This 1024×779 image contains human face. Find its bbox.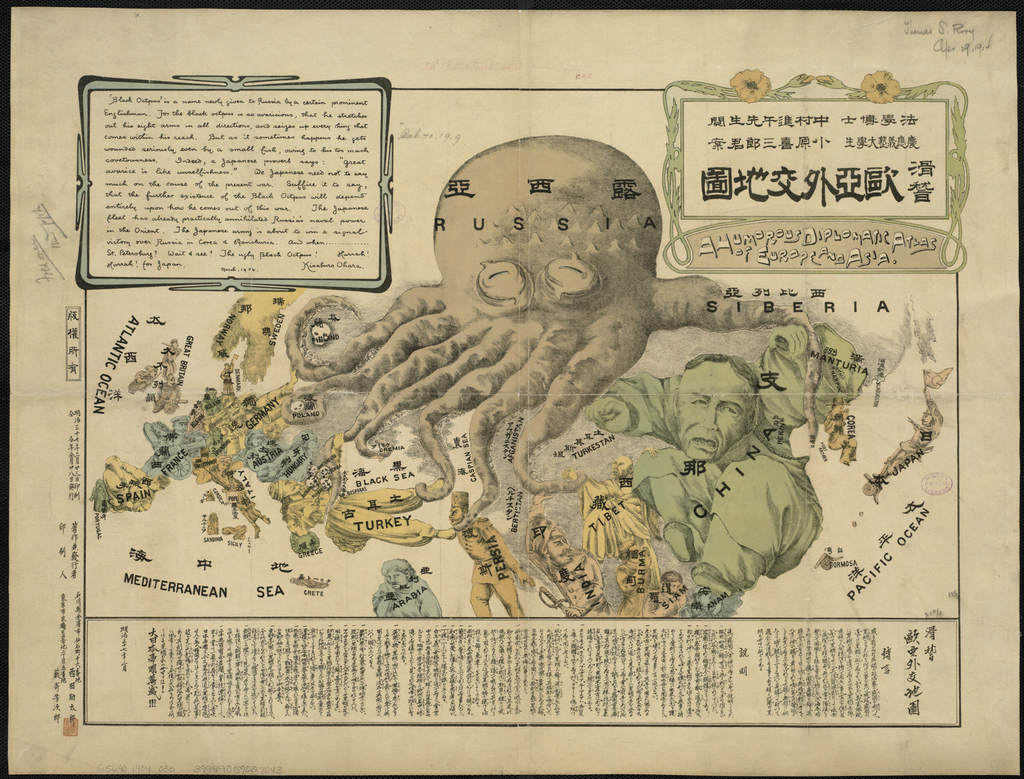
box=[552, 540, 570, 557].
